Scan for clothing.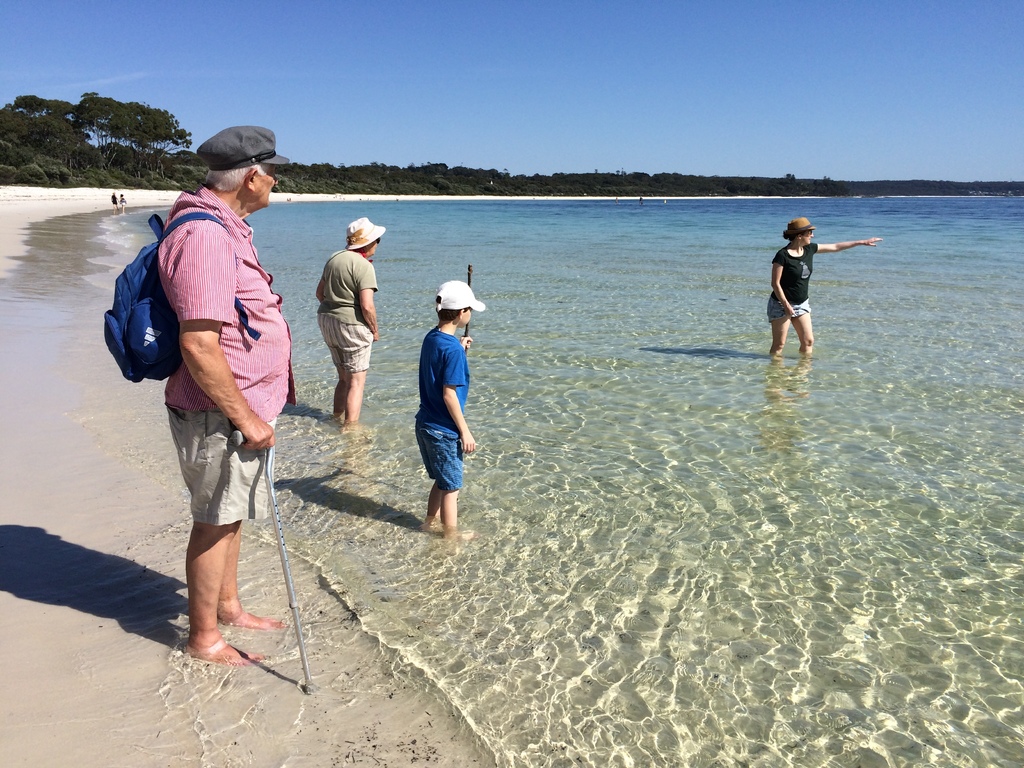
Scan result: 317:248:380:375.
